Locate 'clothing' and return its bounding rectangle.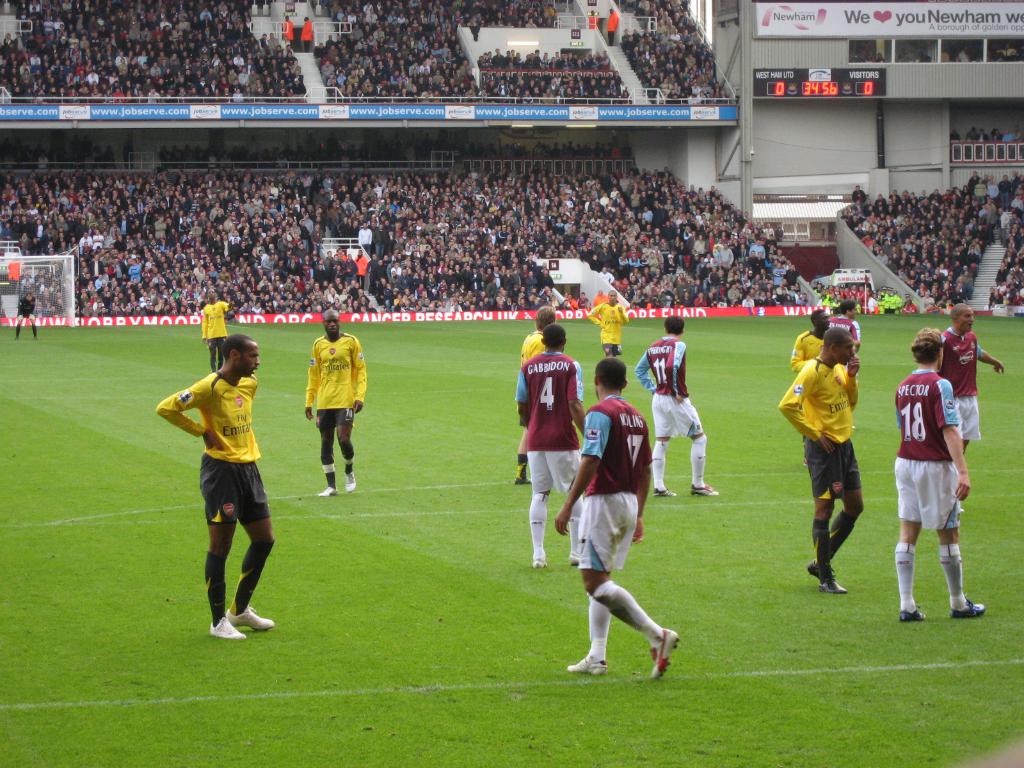
BBox(555, 221, 566, 234).
